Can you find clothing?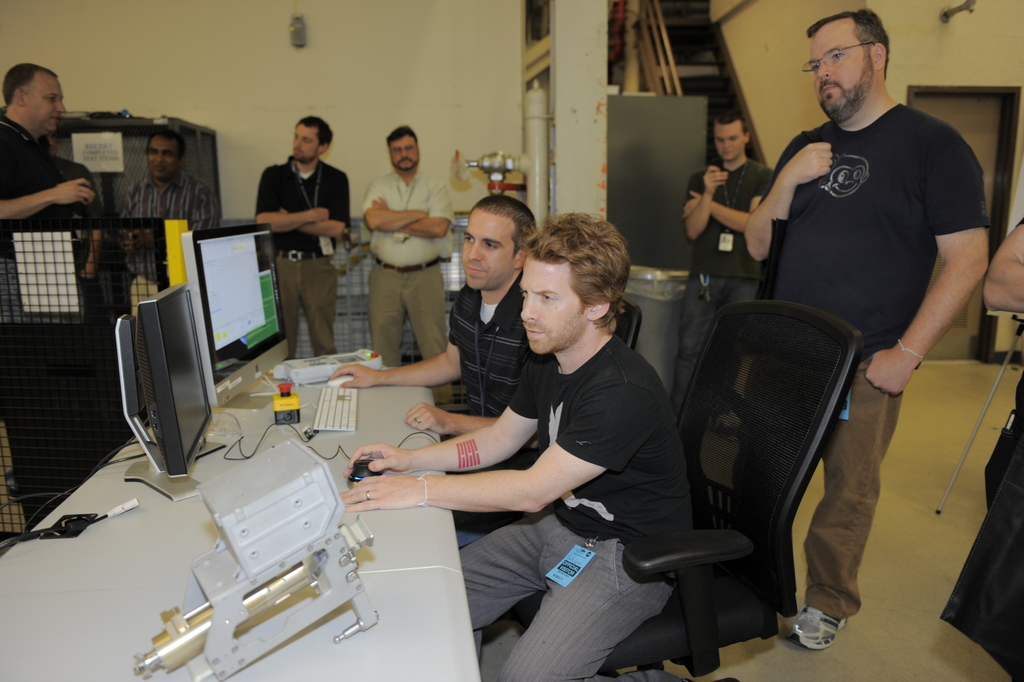
Yes, bounding box: [left=733, top=104, right=988, bottom=623].
